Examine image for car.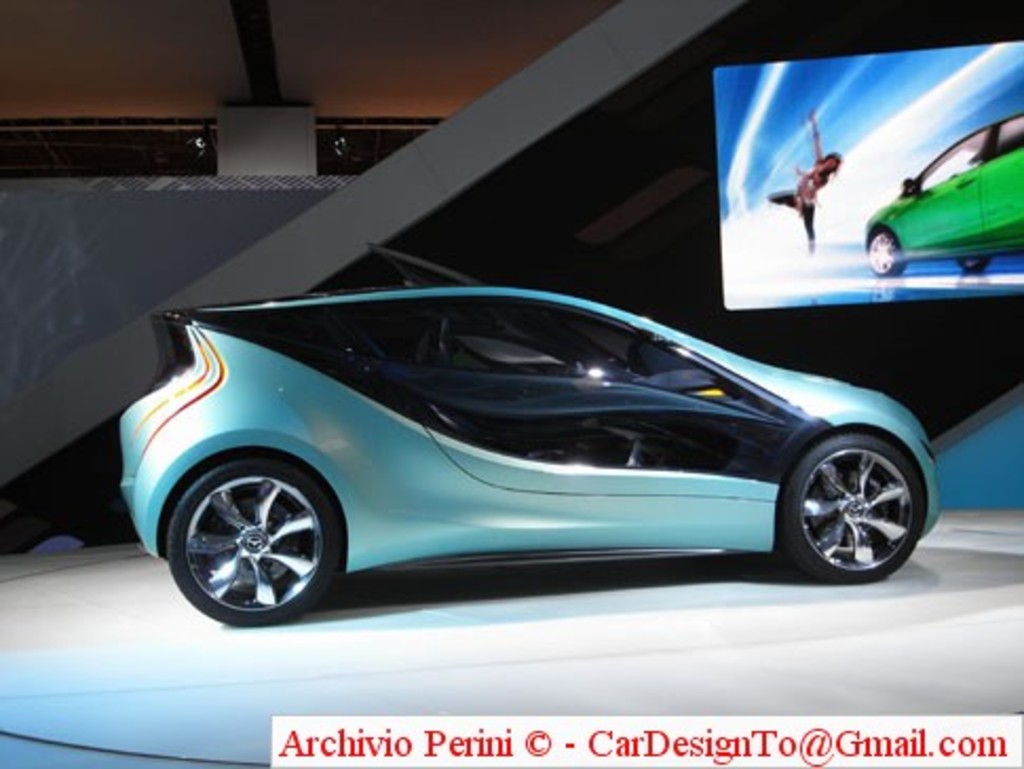
Examination result: (872,114,1022,277).
